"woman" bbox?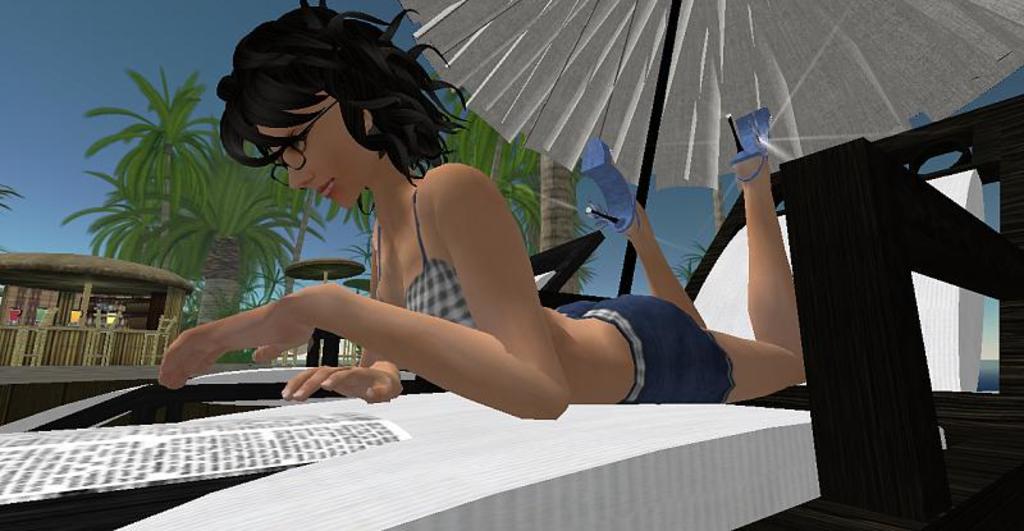
region(152, 0, 806, 425)
